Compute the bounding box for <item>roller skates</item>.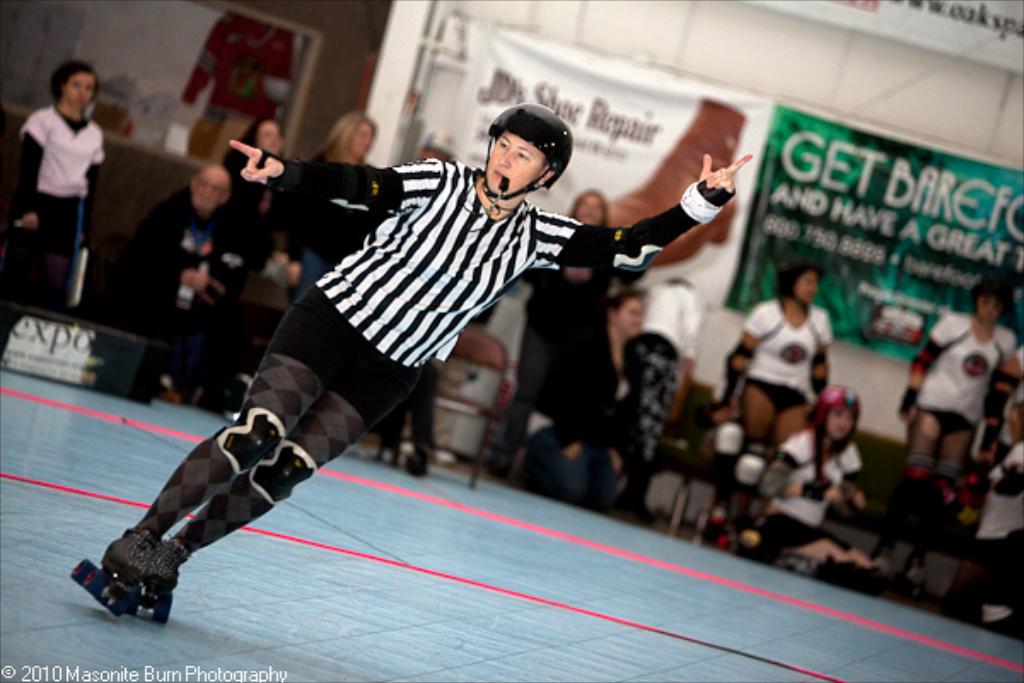
140, 536, 195, 627.
